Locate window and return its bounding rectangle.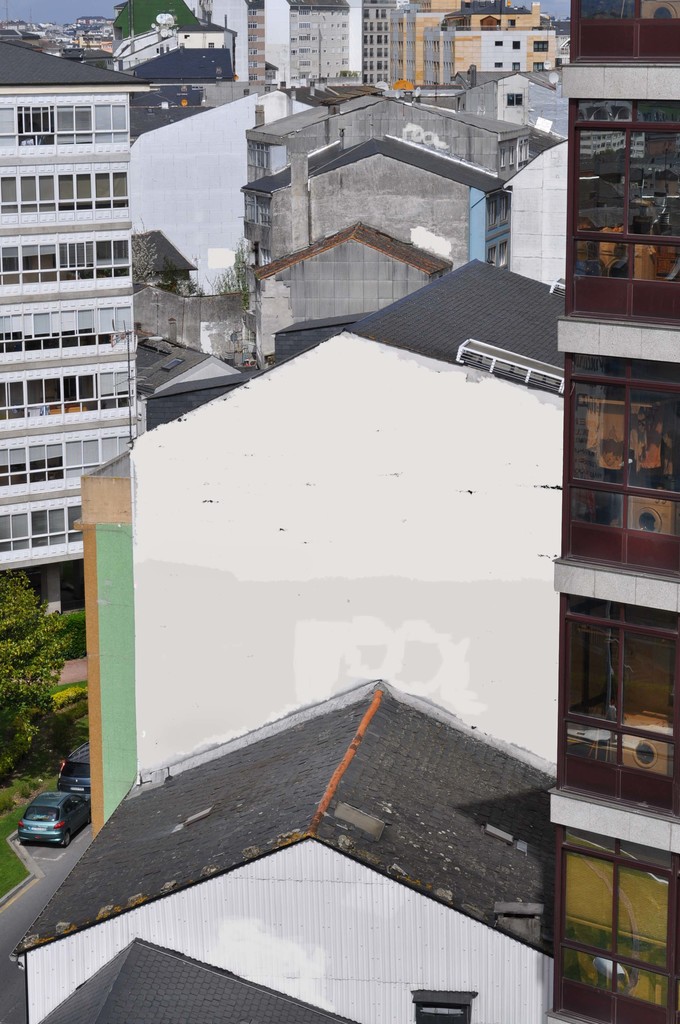
detection(498, 239, 506, 269).
